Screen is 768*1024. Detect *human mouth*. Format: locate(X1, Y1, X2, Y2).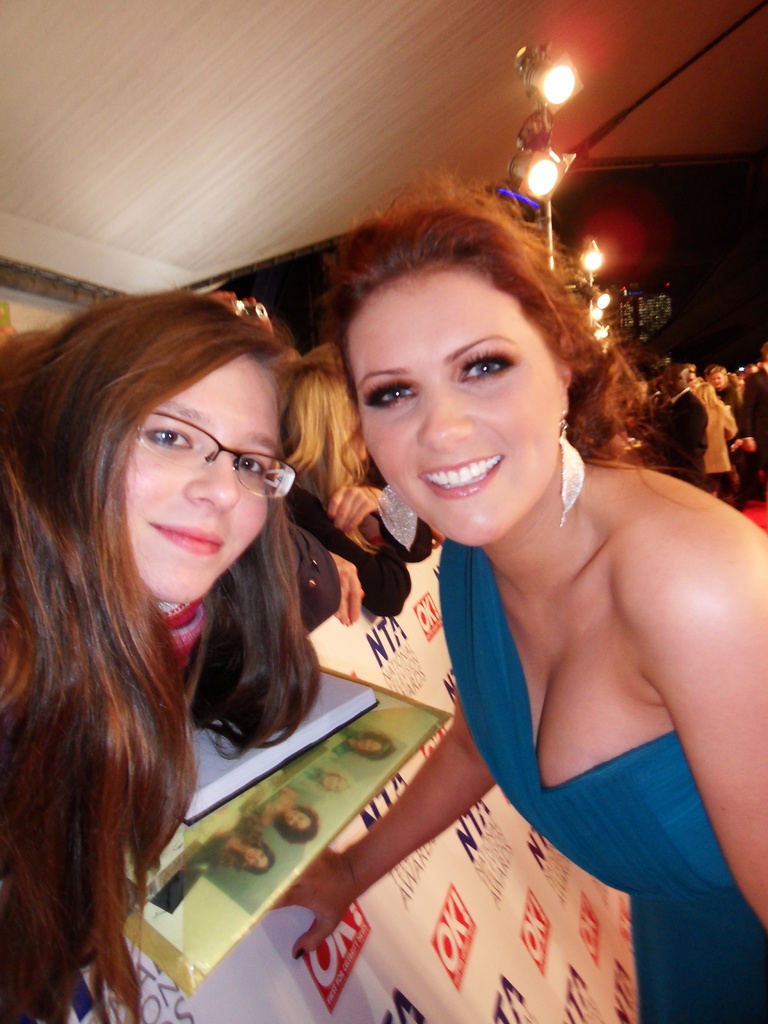
locate(149, 513, 228, 560).
